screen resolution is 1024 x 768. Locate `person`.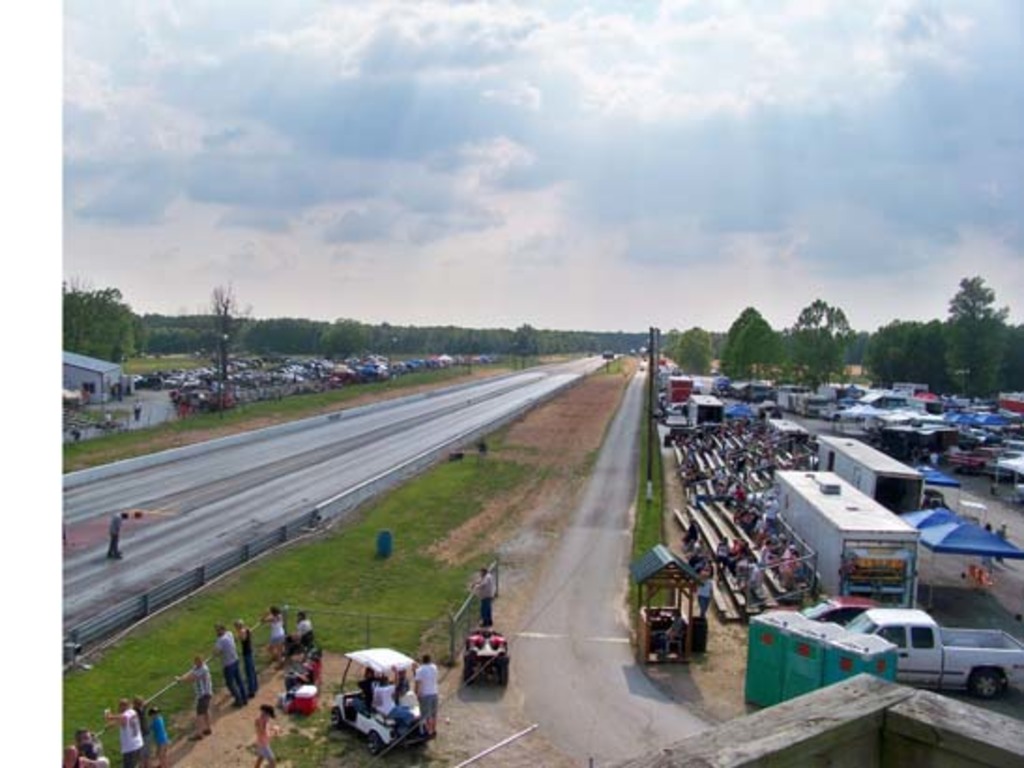
box=[208, 622, 247, 710].
